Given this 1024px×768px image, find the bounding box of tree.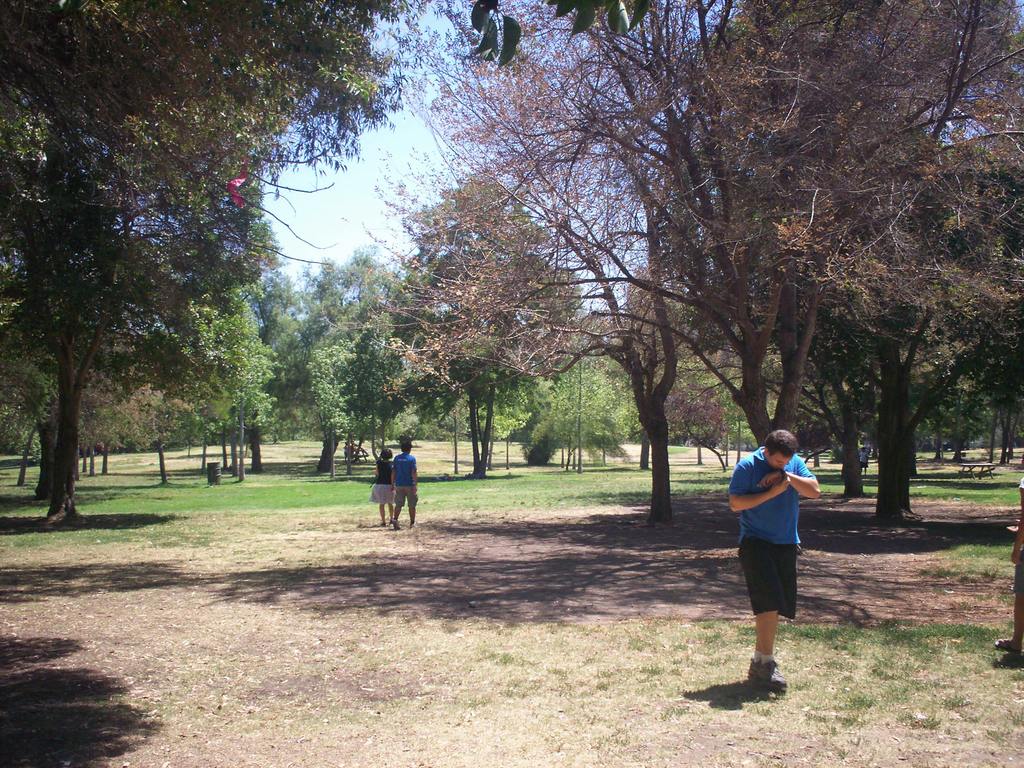
bbox(14, 54, 304, 526).
